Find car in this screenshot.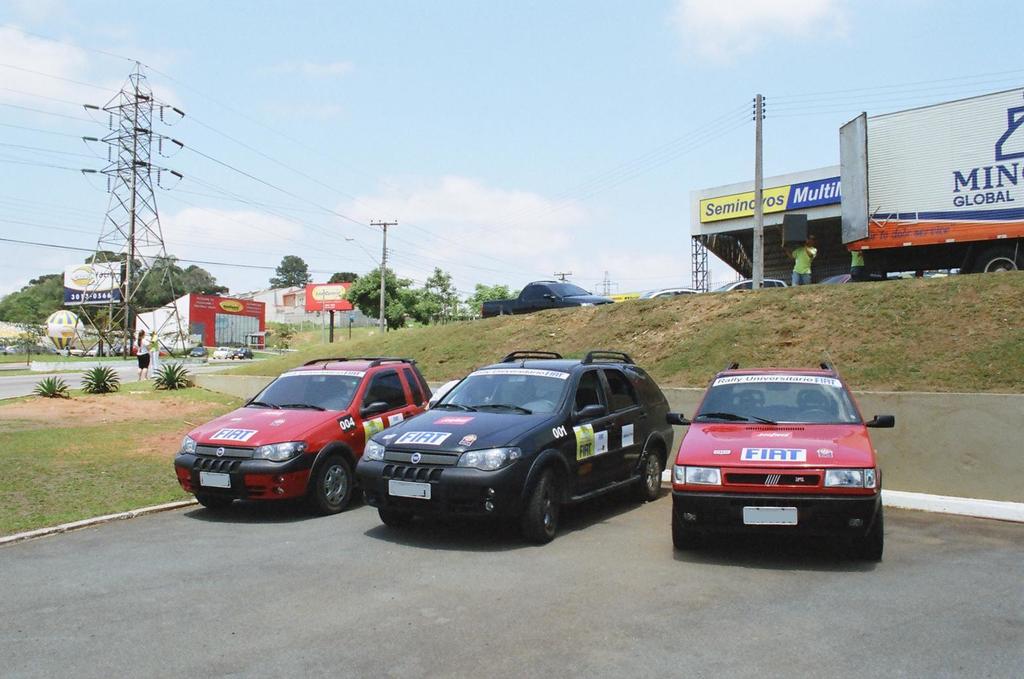
The bounding box for car is crop(171, 357, 436, 511).
